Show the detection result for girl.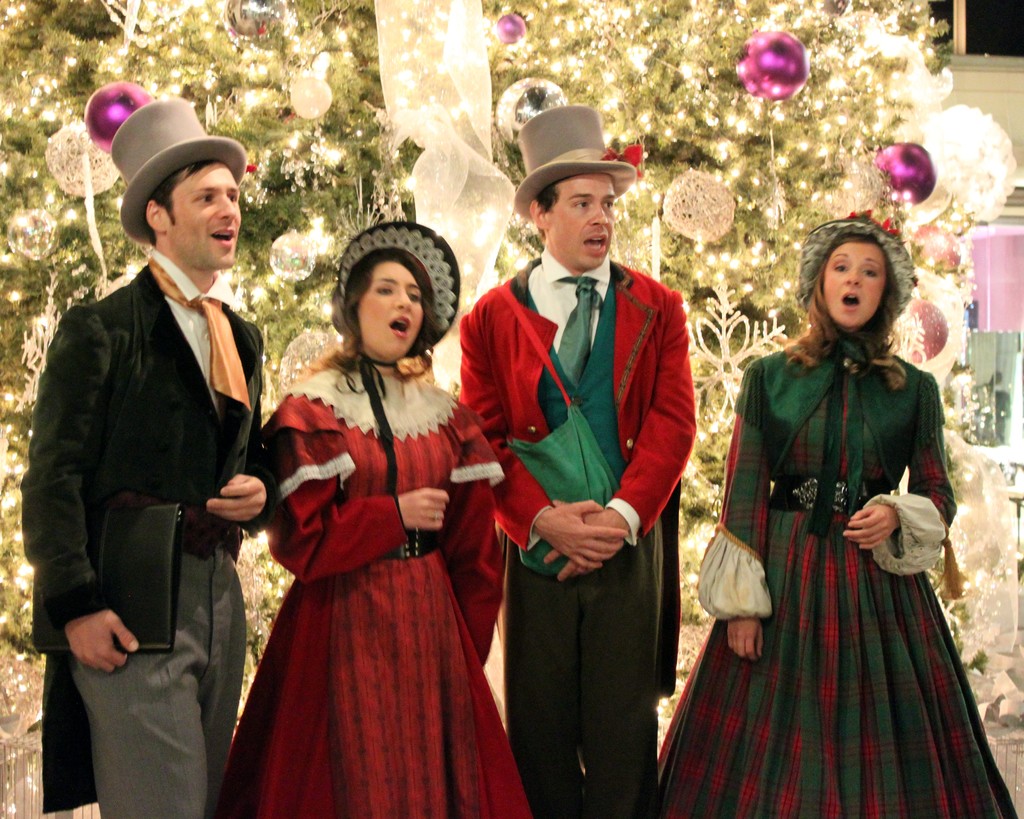
(x1=216, y1=212, x2=532, y2=818).
